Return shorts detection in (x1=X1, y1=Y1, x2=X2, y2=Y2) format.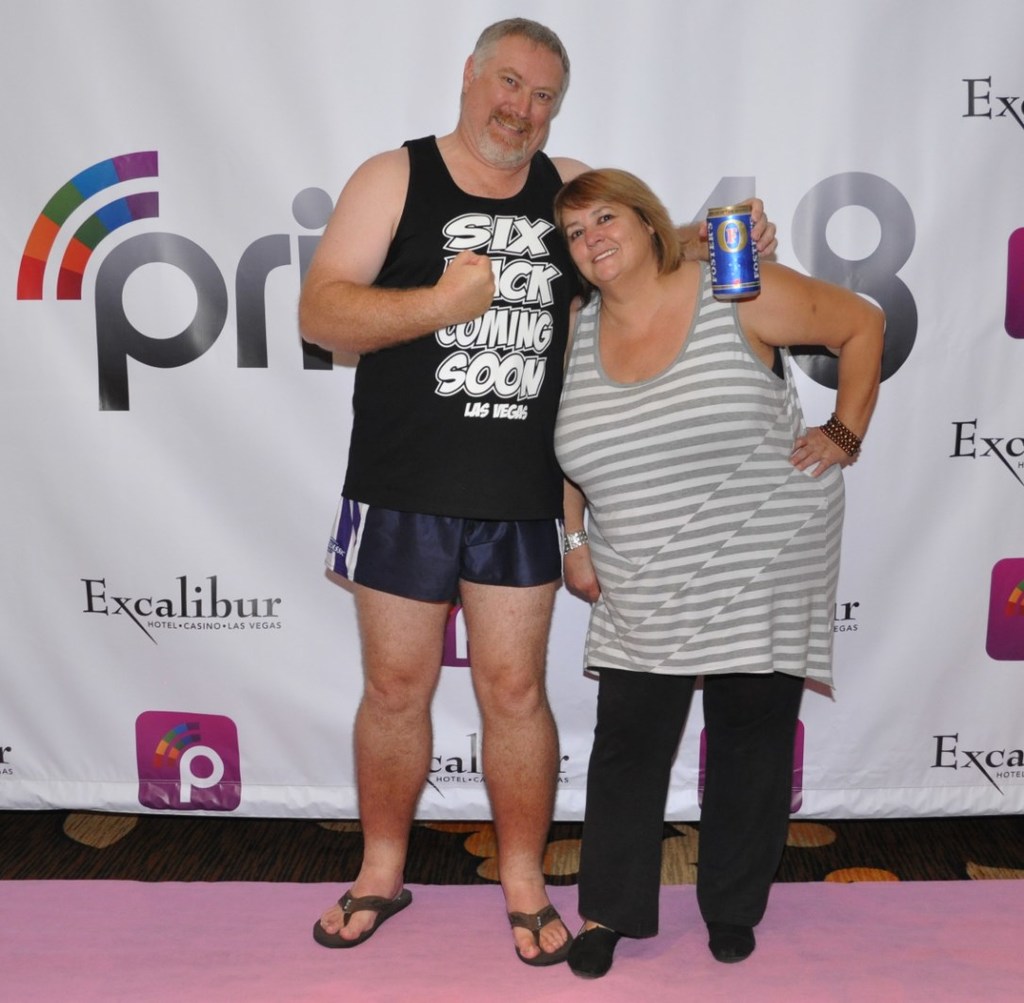
(x1=311, y1=478, x2=605, y2=602).
